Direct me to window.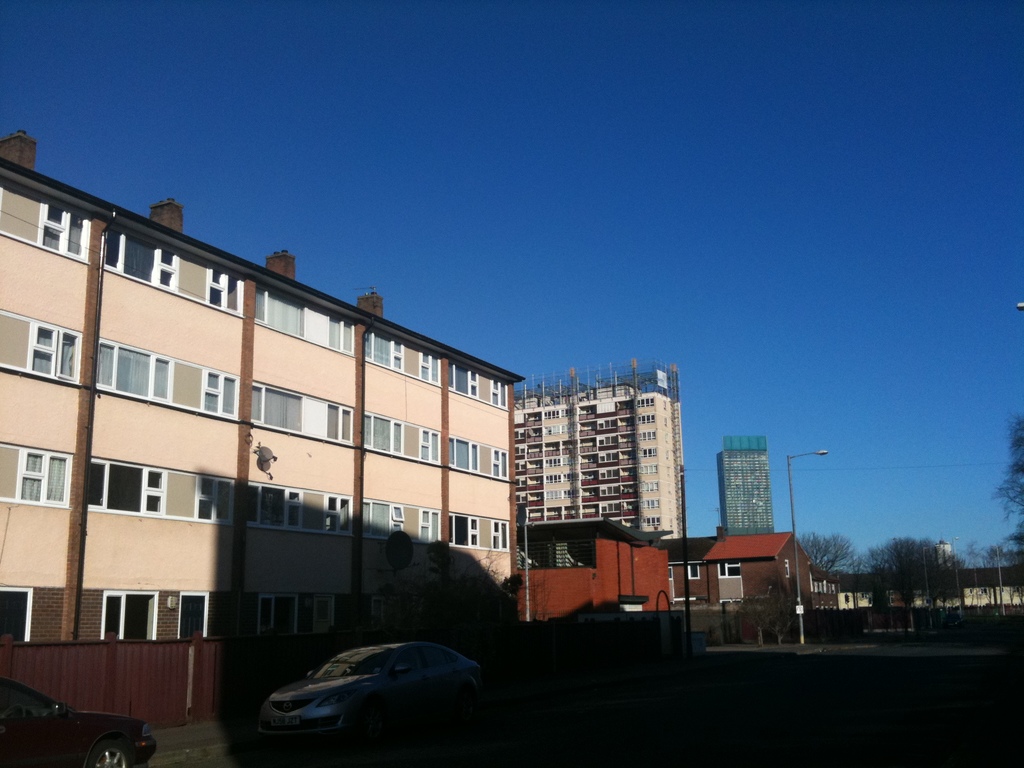
Direction: bbox=(596, 418, 618, 428).
